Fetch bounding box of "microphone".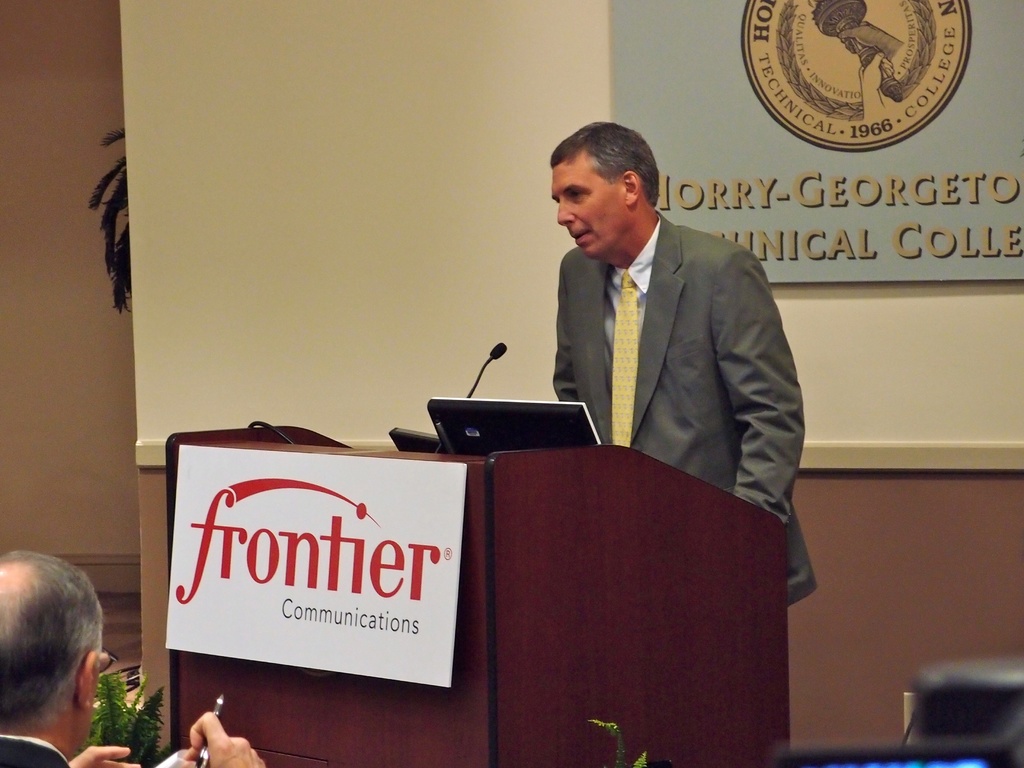
Bbox: 463, 337, 506, 398.
